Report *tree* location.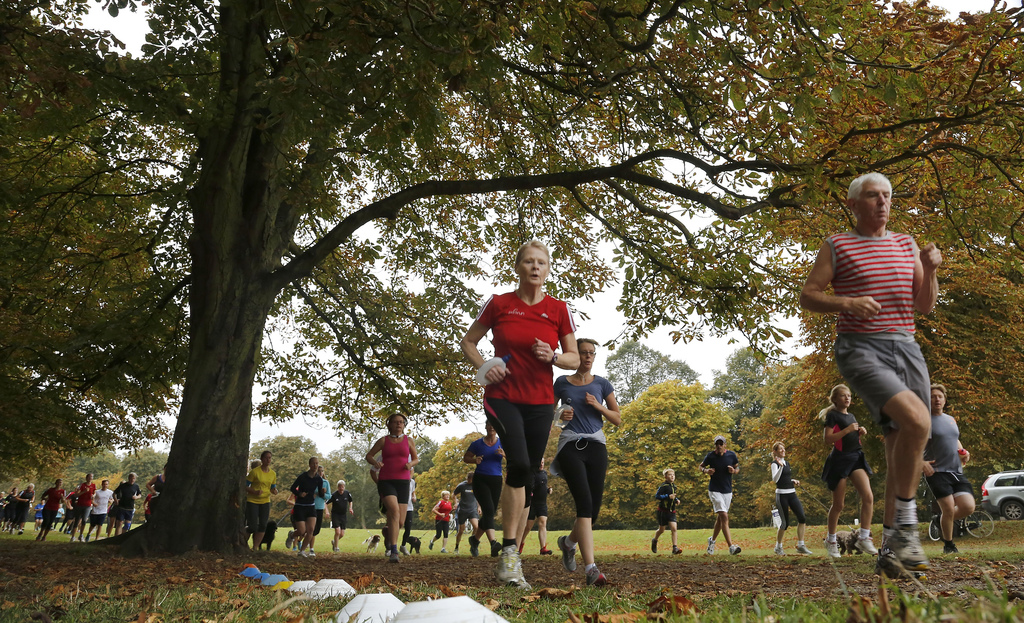
Report: pyautogui.locateOnScreen(316, 435, 432, 532).
